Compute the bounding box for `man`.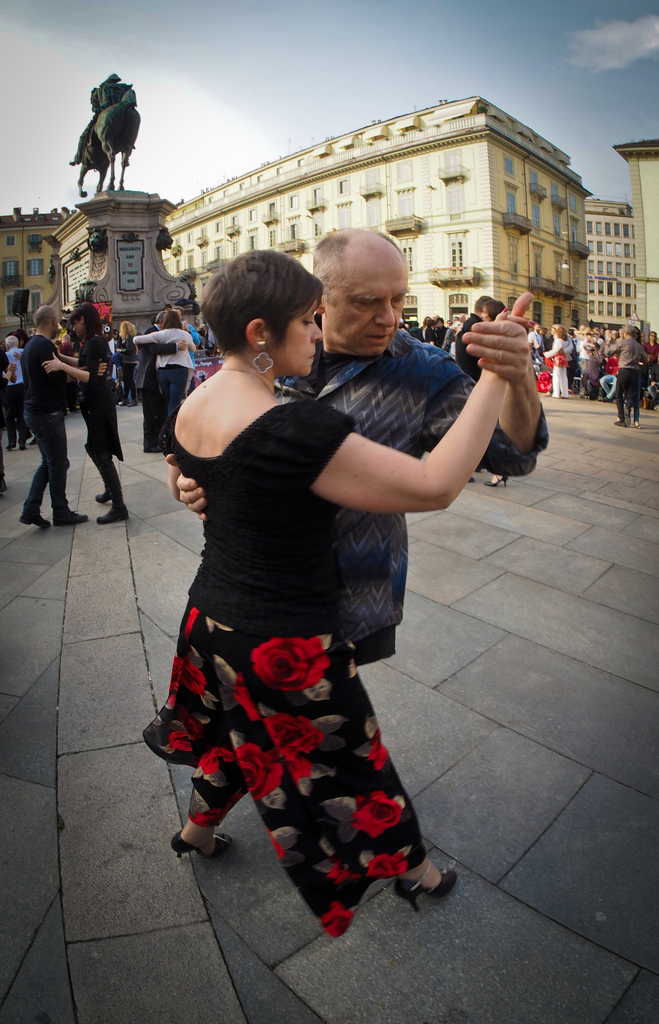
bbox=(171, 218, 555, 671).
